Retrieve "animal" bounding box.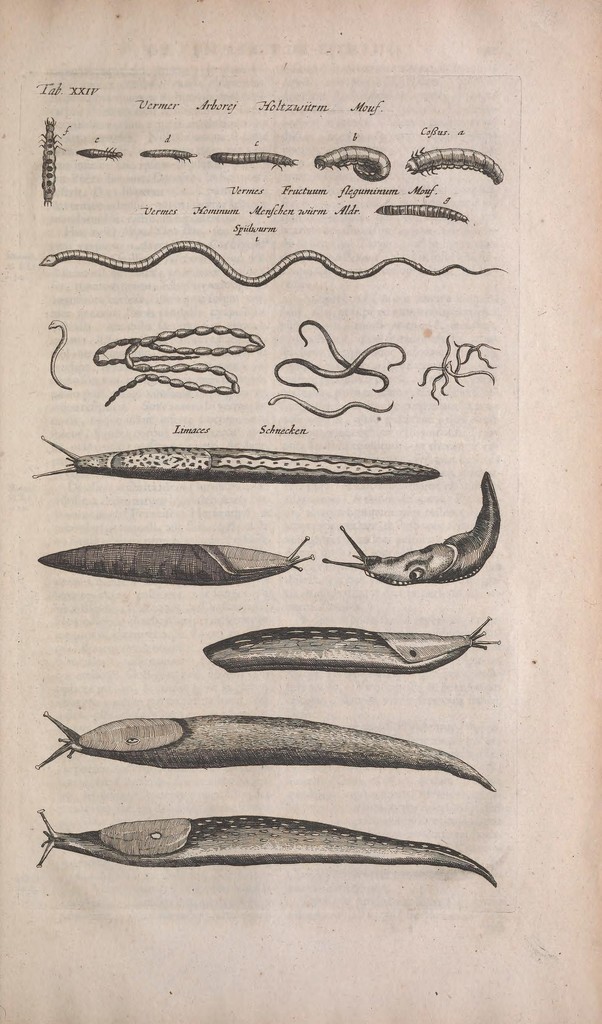
Bounding box: <region>274, 319, 408, 397</region>.
